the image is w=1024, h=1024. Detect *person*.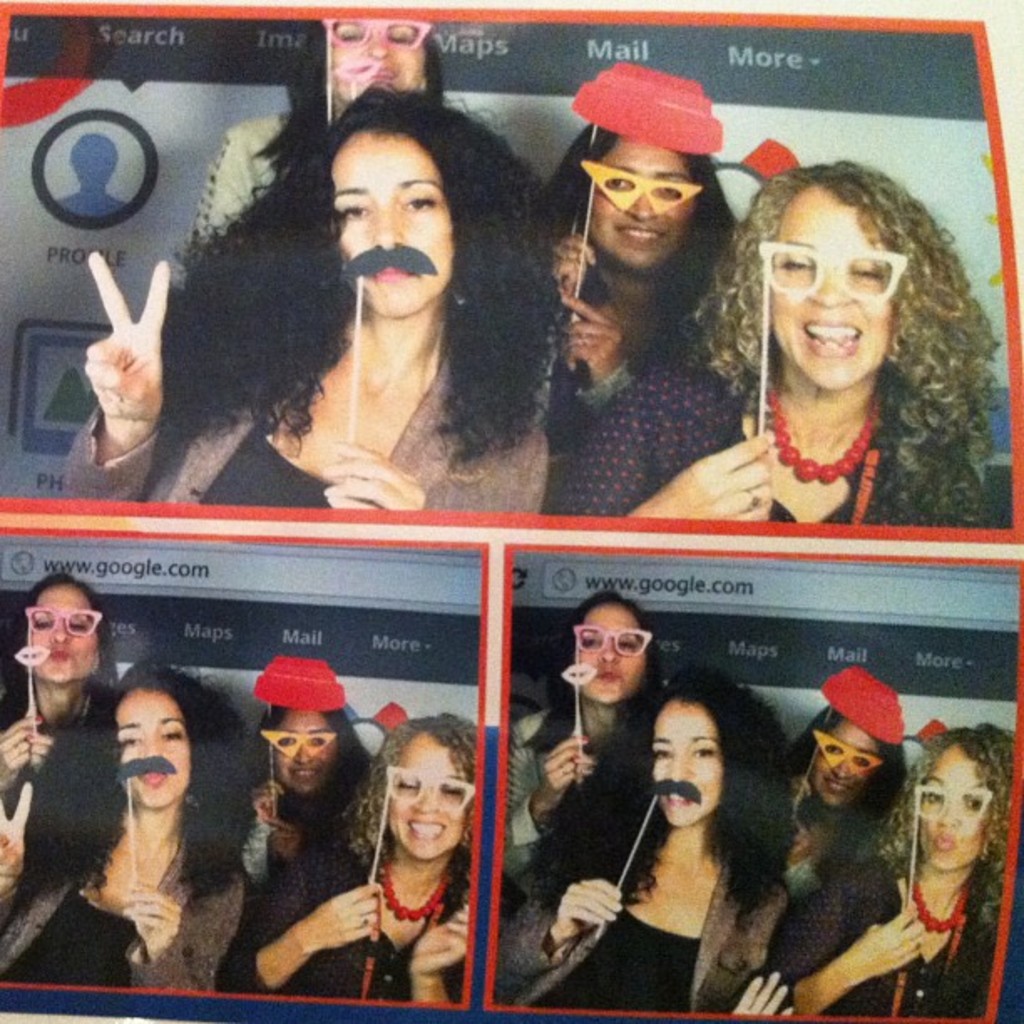
Detection: rect(0, 574, 117, 741).
